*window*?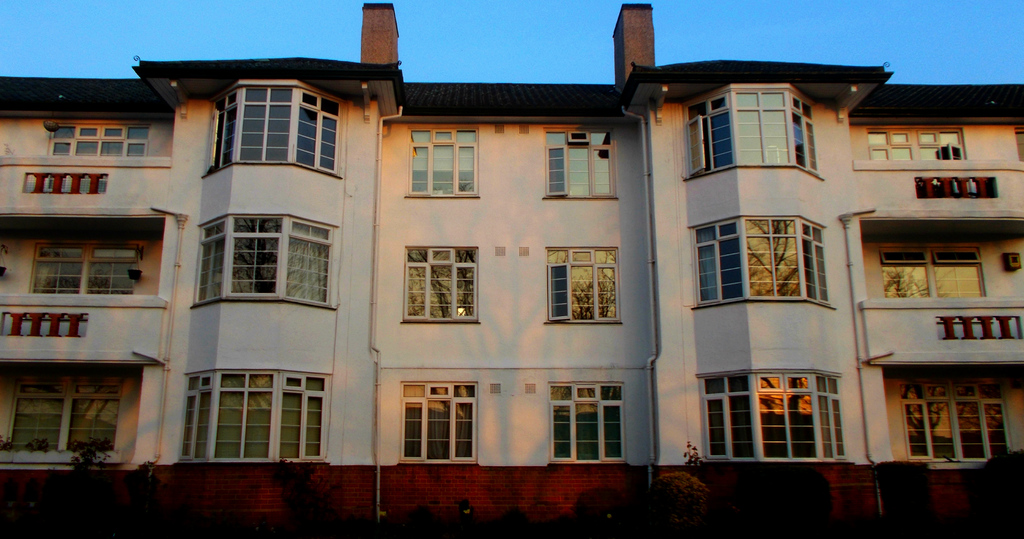
detection(545, 383, 628, 462)
